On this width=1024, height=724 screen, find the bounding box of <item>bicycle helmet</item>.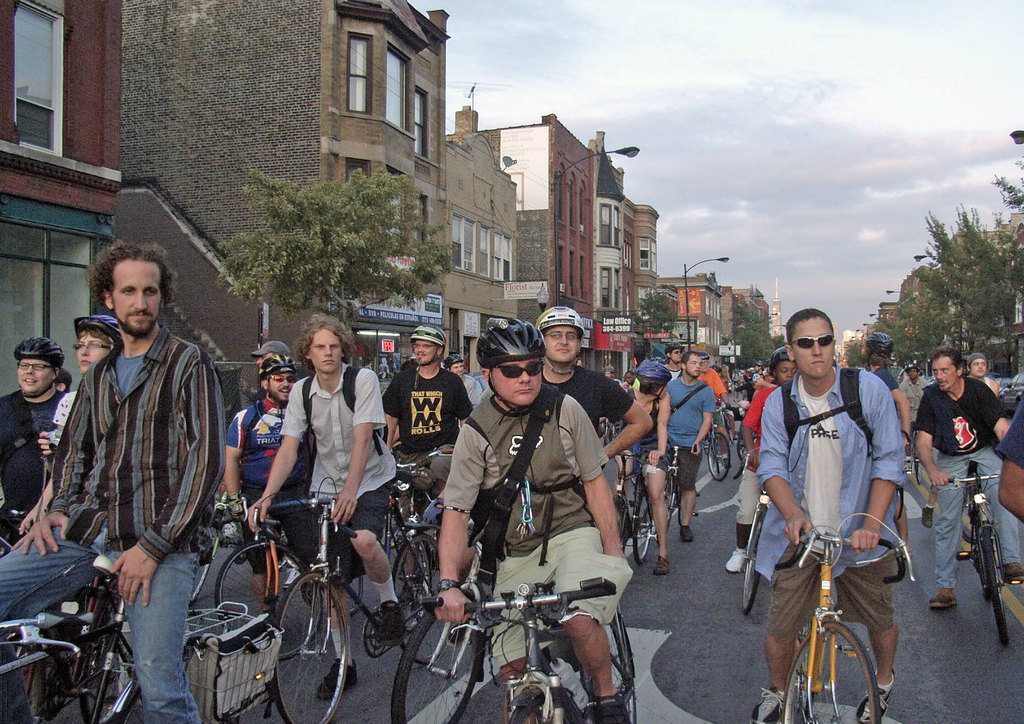
Bounding box: left=481, top=318, right=548, bottom=361.
